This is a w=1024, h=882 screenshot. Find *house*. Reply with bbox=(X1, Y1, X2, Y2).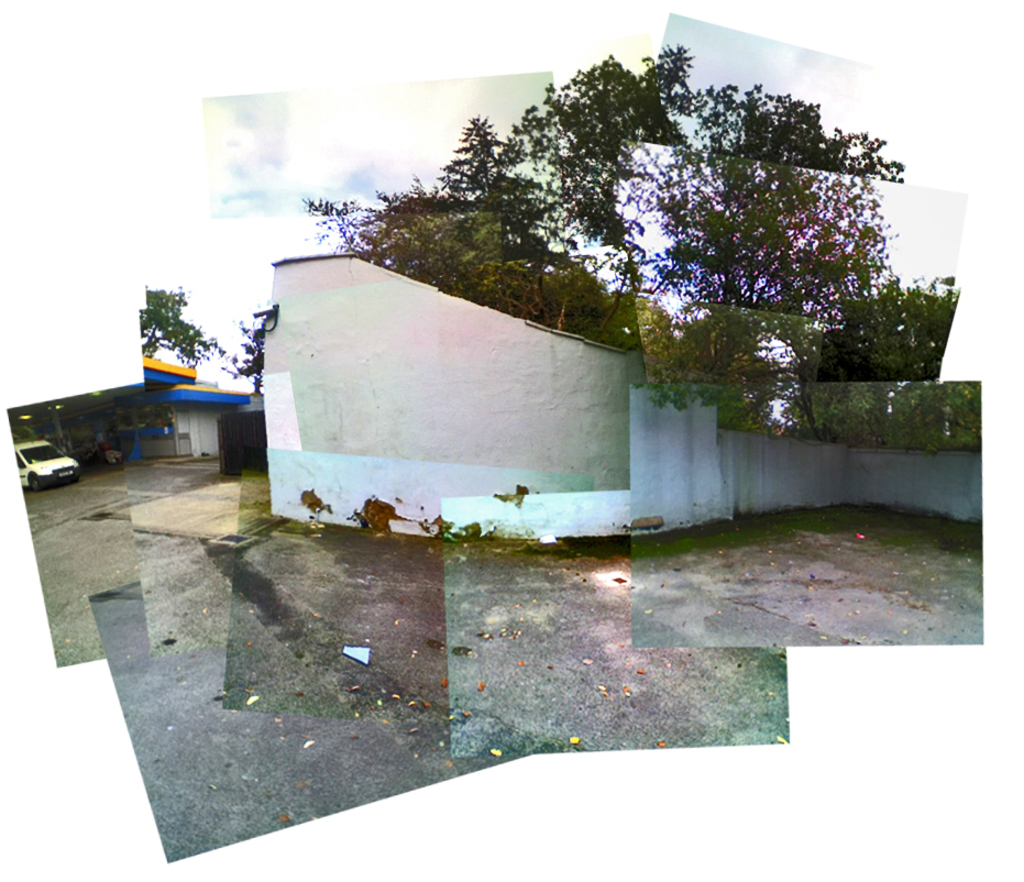
bbox=(121, 346, 243, 473).
